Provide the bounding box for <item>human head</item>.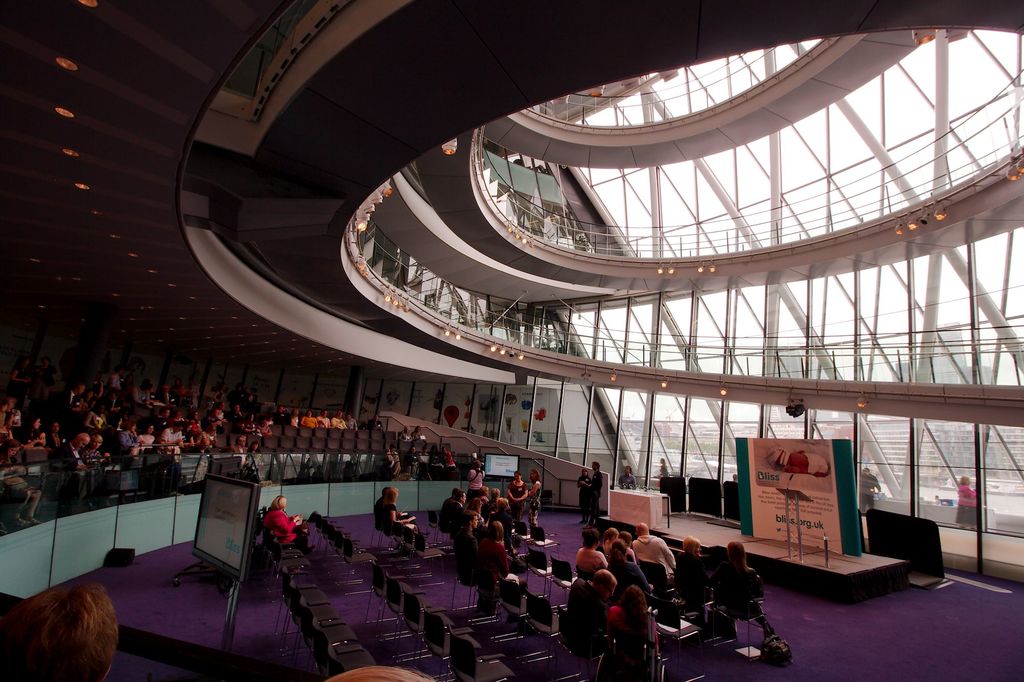
{"x1": 50, "y1": 421, "x2": 60, "y2": 435}.
